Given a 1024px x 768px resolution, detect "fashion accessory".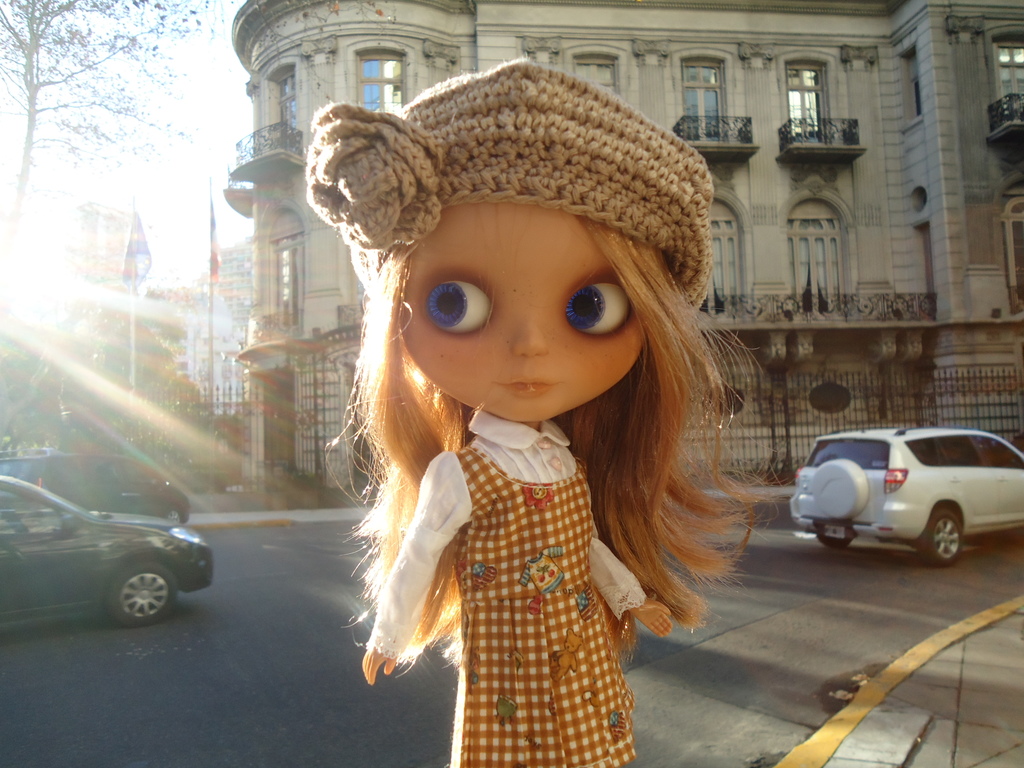
(305,54,714,312).
